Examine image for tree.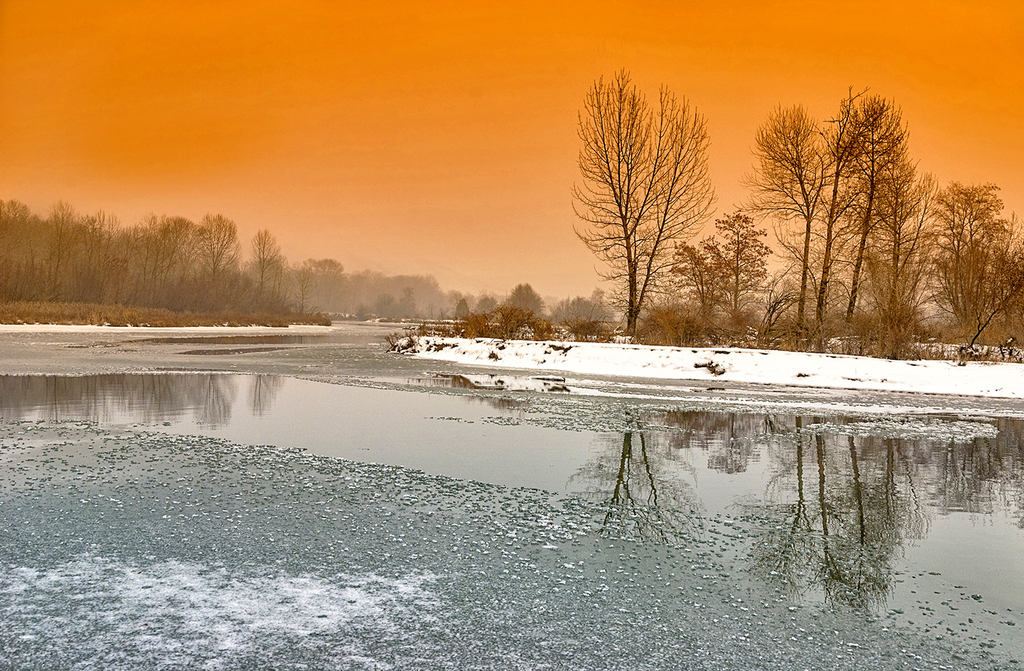
Examination result: detection(372, 294, 396, 324).
